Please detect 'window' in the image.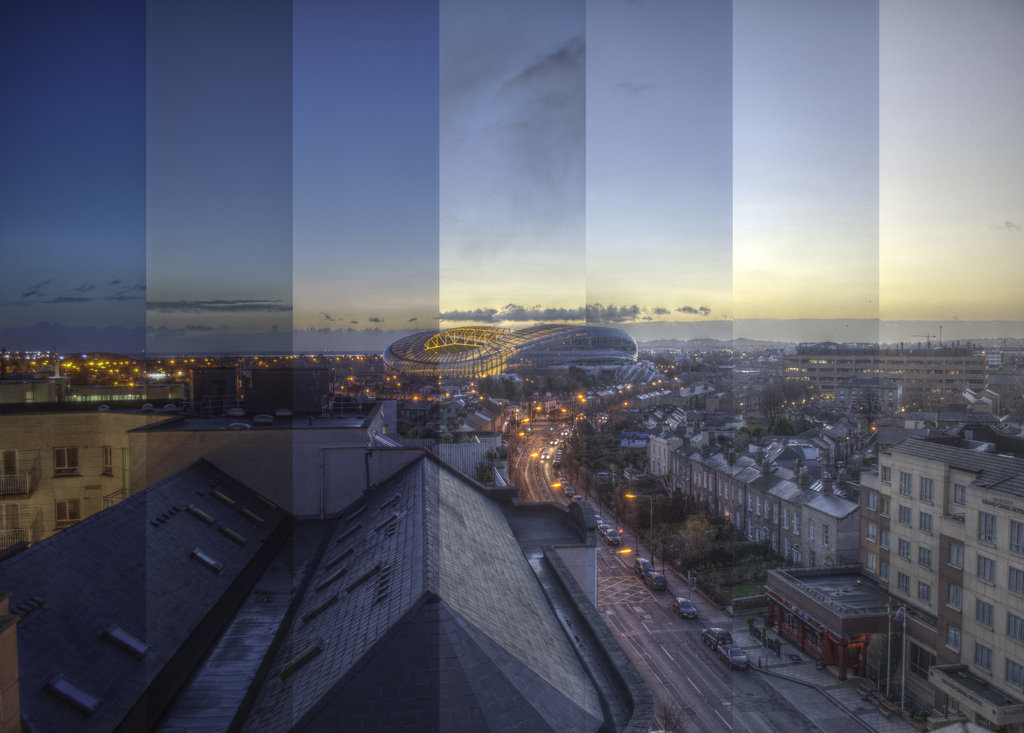
box=[867, 557, 881, 574].
